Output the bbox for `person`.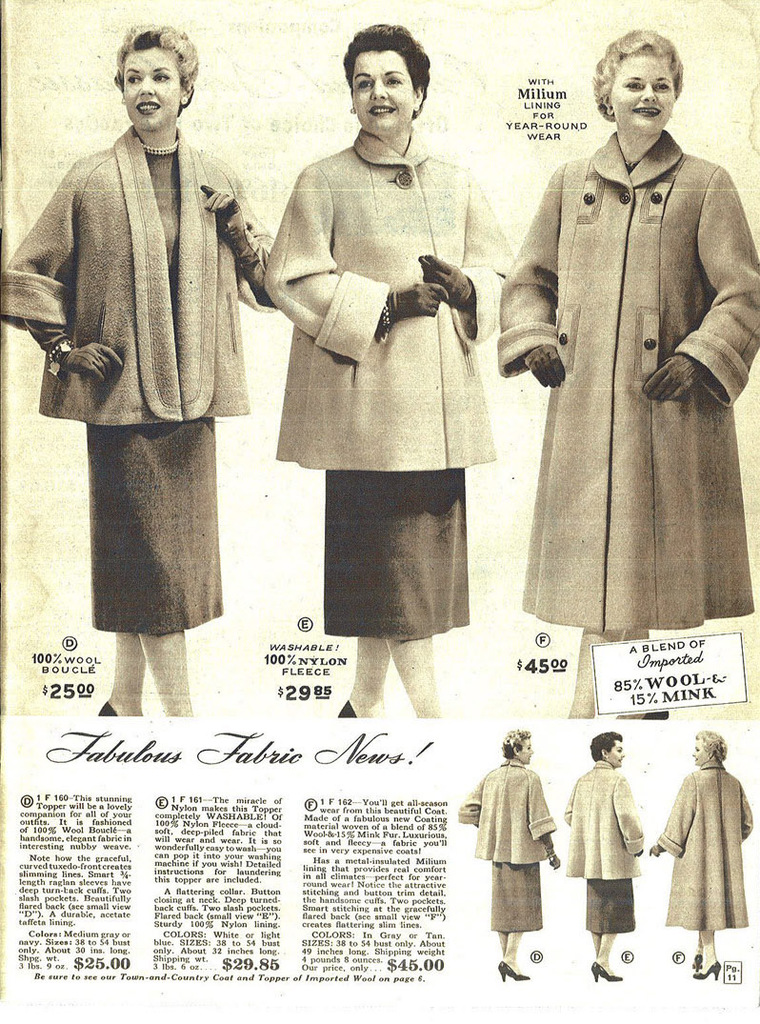
[x1=570, y1=739, x2=650, y2=978].
